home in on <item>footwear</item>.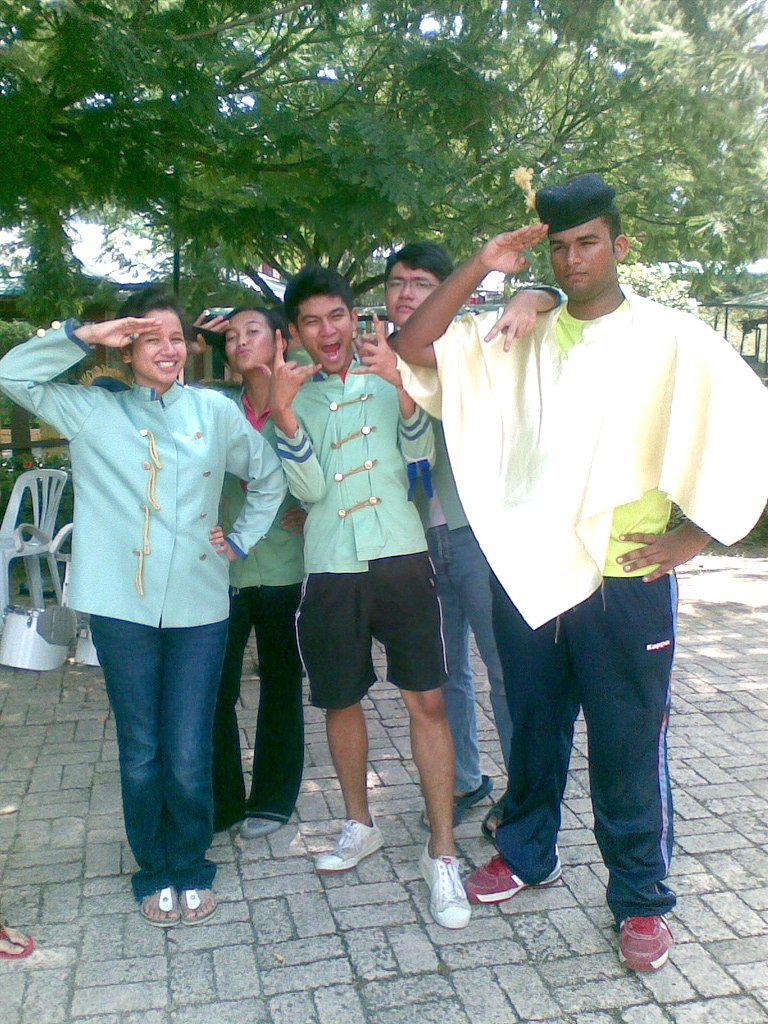
Homed in at bbox=(419, 773, 497, 829).
